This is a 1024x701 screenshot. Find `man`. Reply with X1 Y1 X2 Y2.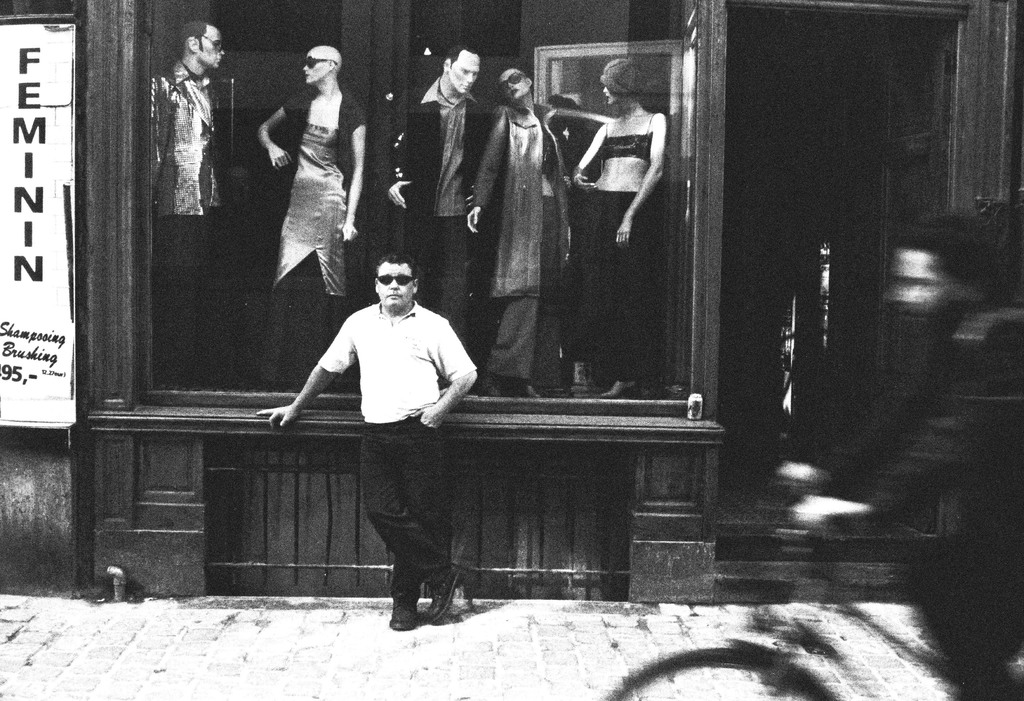
275 244 493 467.
